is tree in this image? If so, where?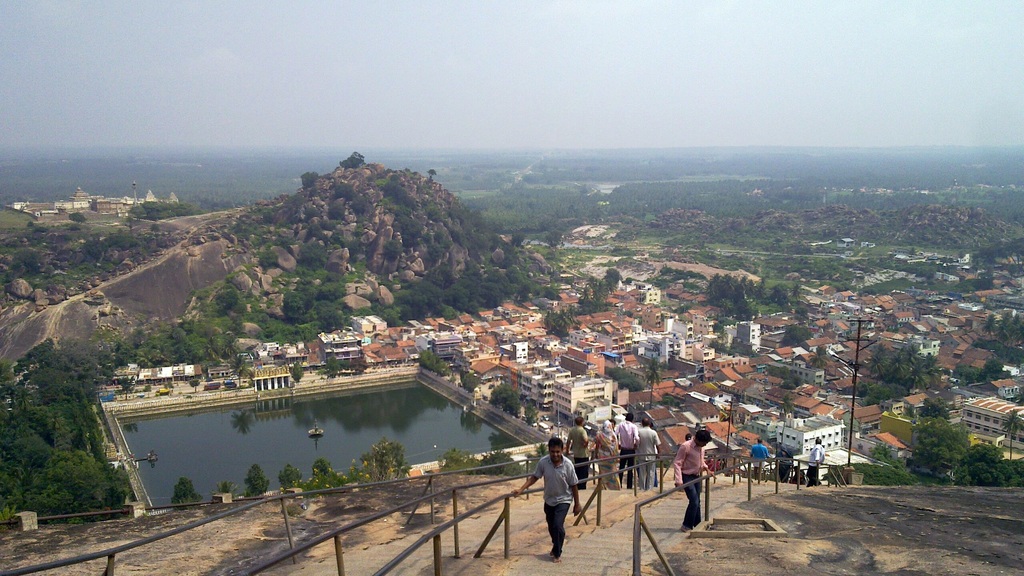
Yes, at (x1=280, y1=287, x2=303, y2=323).
